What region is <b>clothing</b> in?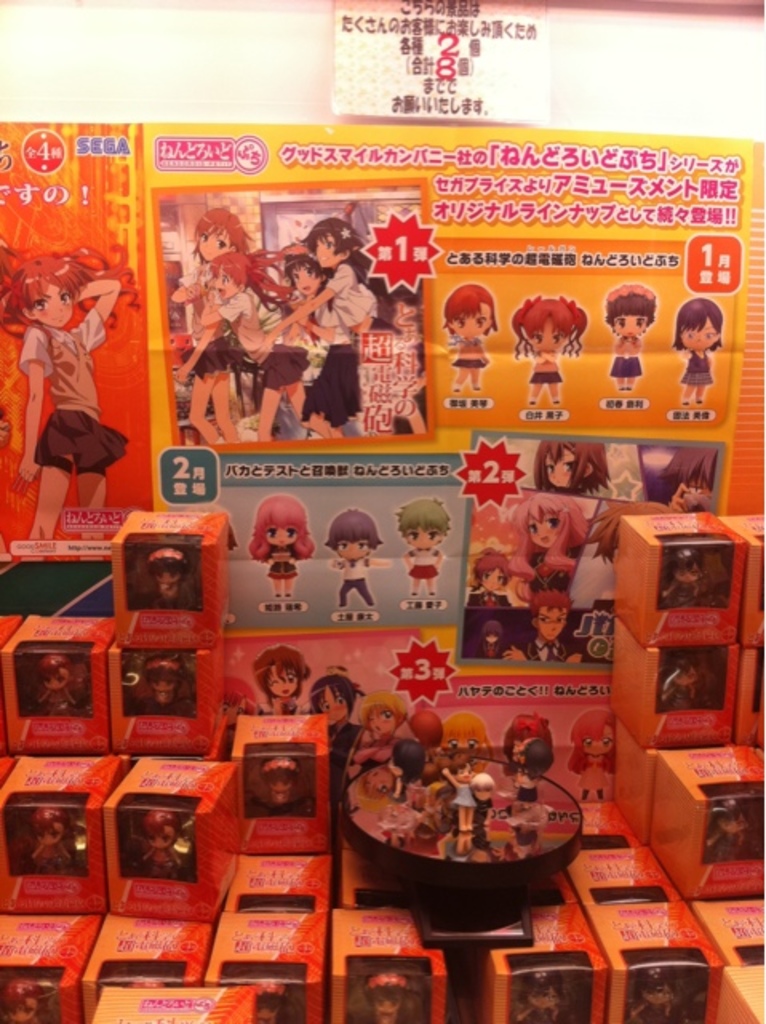
crop(149, 688, 178, 706).
